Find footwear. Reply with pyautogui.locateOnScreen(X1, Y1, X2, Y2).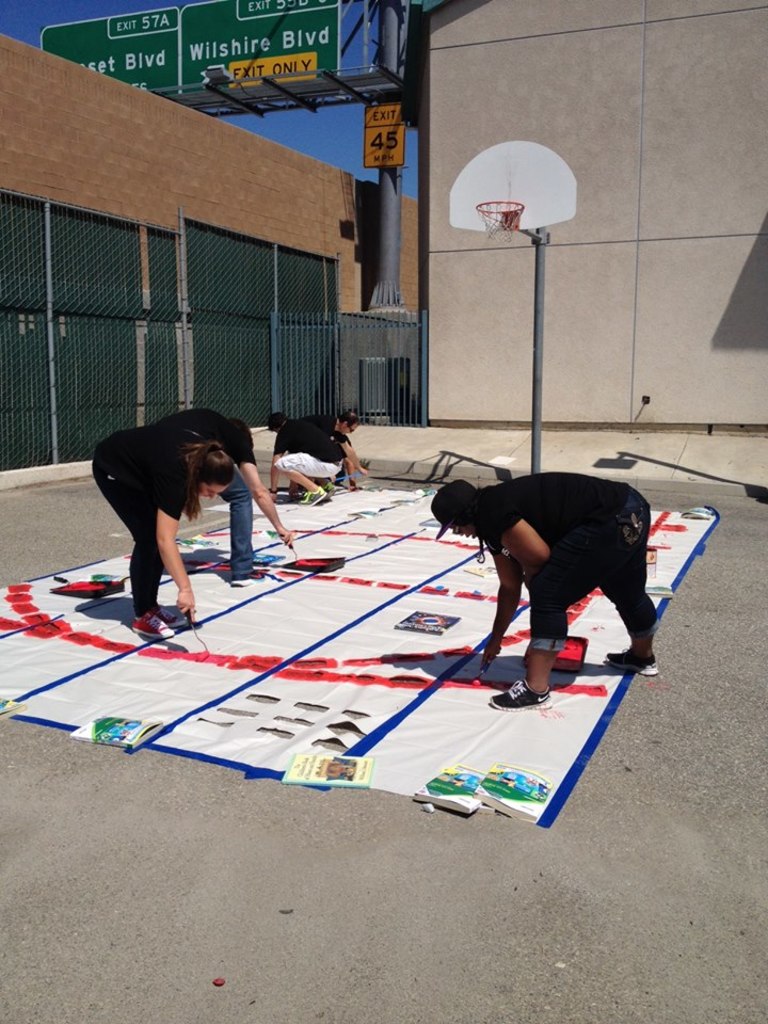
pyautogui.locateOnScreen(487, 675, 554, 717).
